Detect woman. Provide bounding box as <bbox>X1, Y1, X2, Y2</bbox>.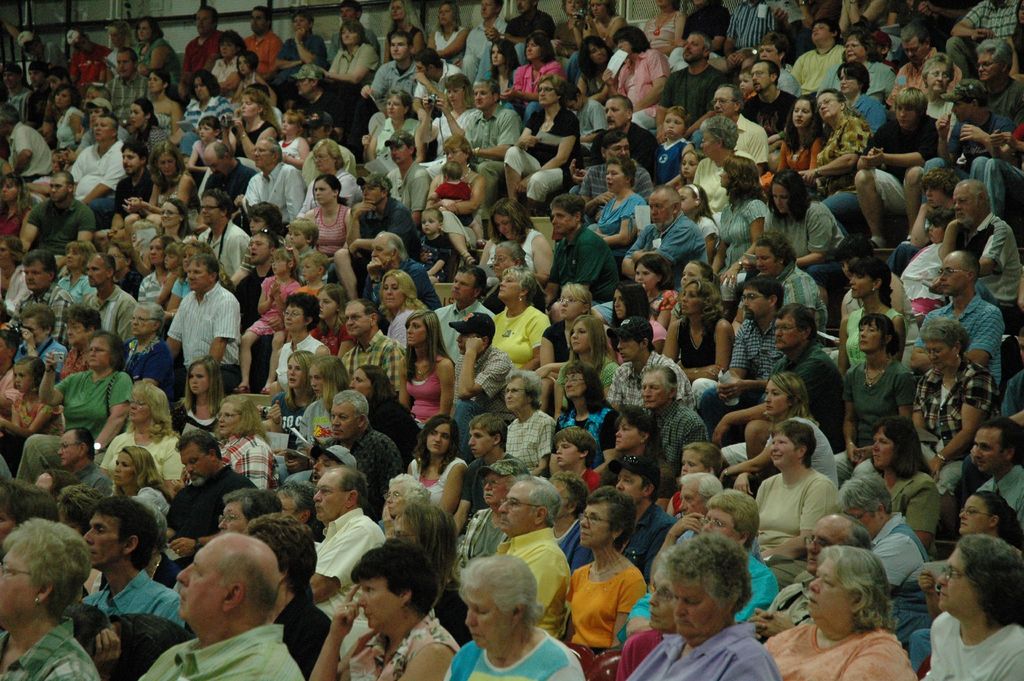
<bbox>496, 35, 560, 119</bbox>.
